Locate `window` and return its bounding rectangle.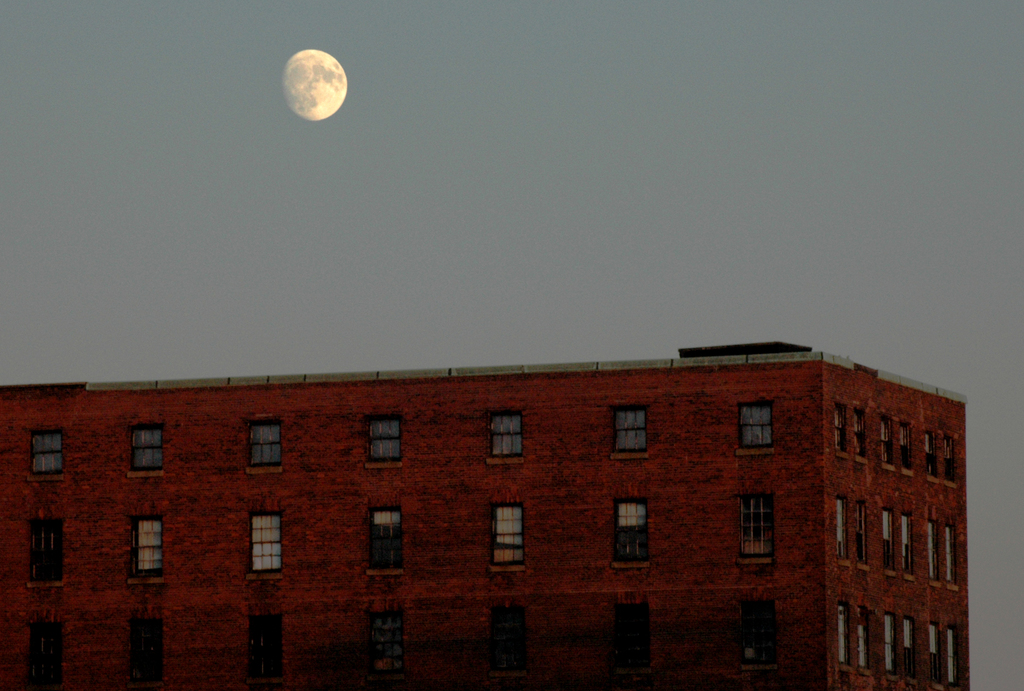
860:617:863:676.
